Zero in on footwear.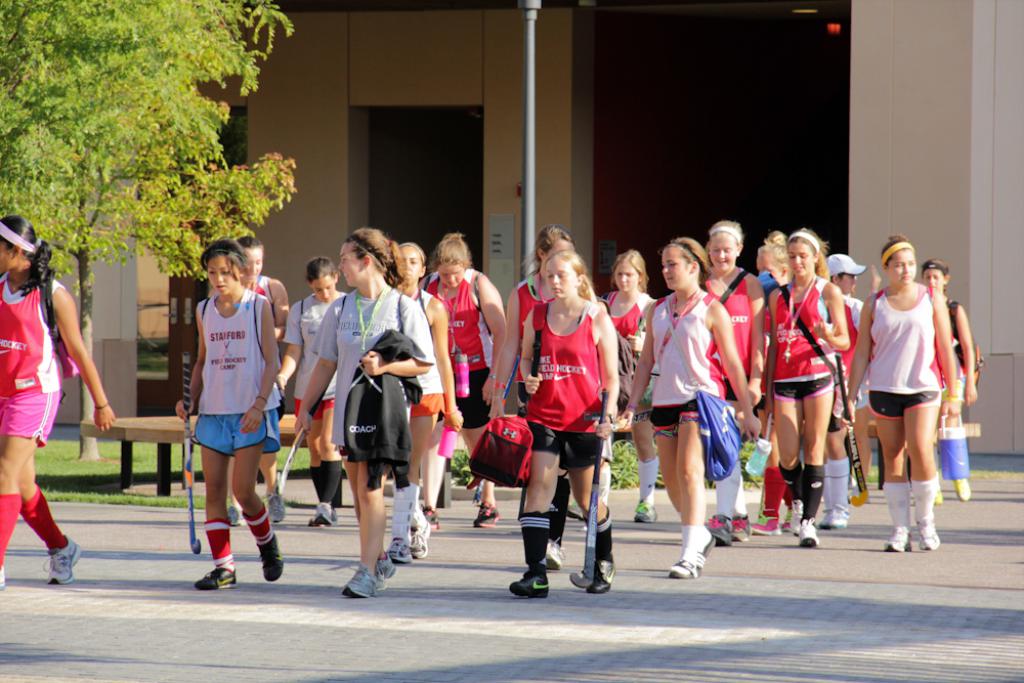
Zeroed in: detection(884, 527, 909, 550).
